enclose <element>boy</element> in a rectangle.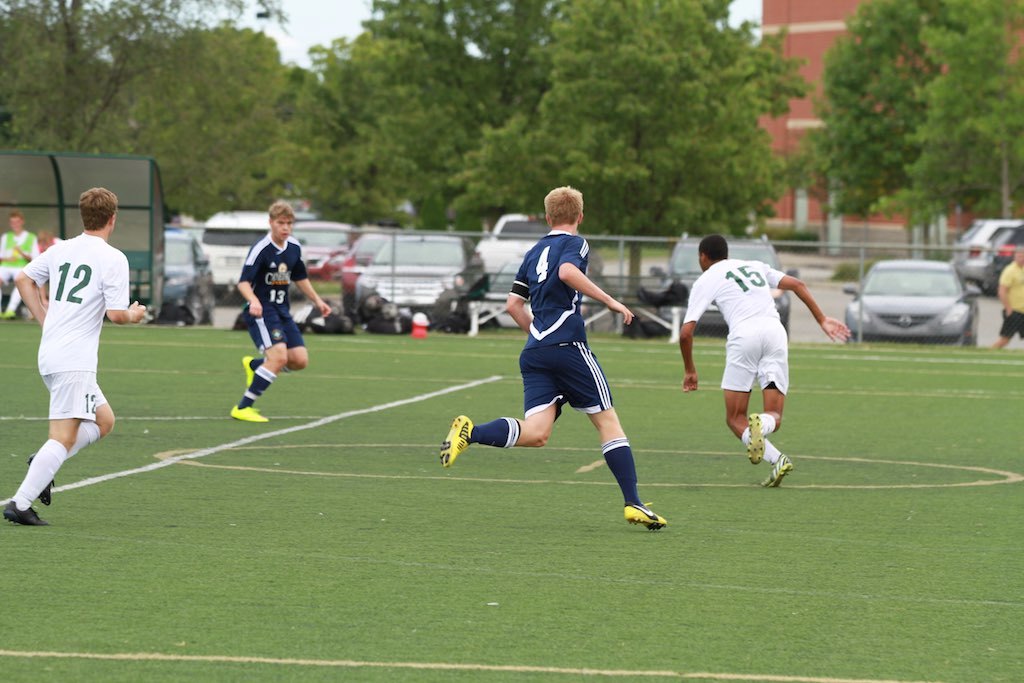
crop(434, 178, 668, 542).
